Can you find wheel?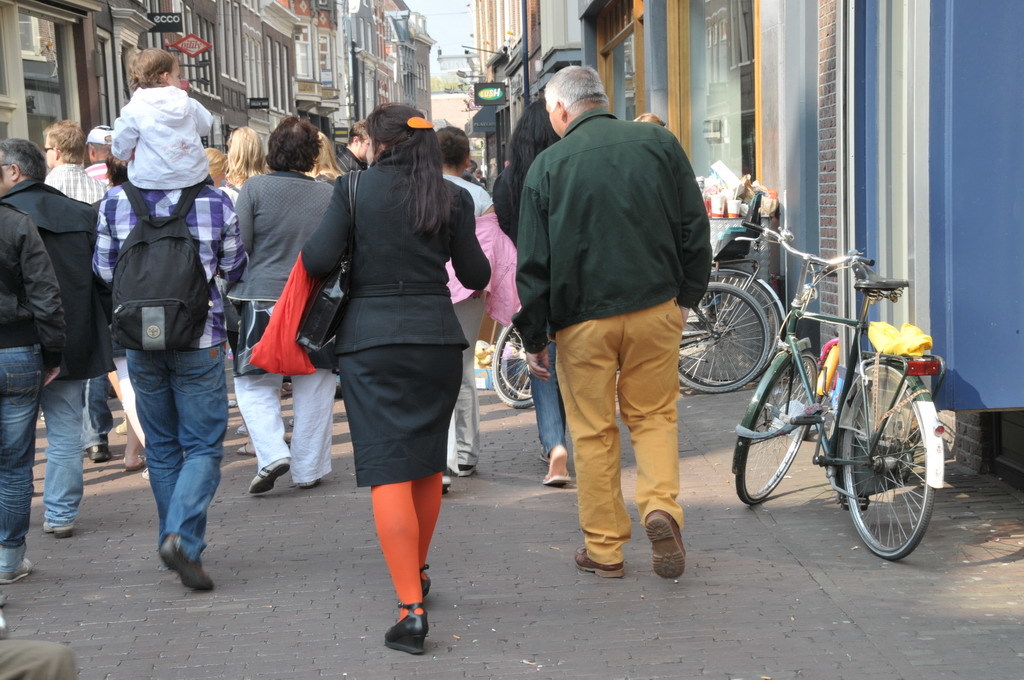
Yes, bounding box: 502, 330, 535, 398.
